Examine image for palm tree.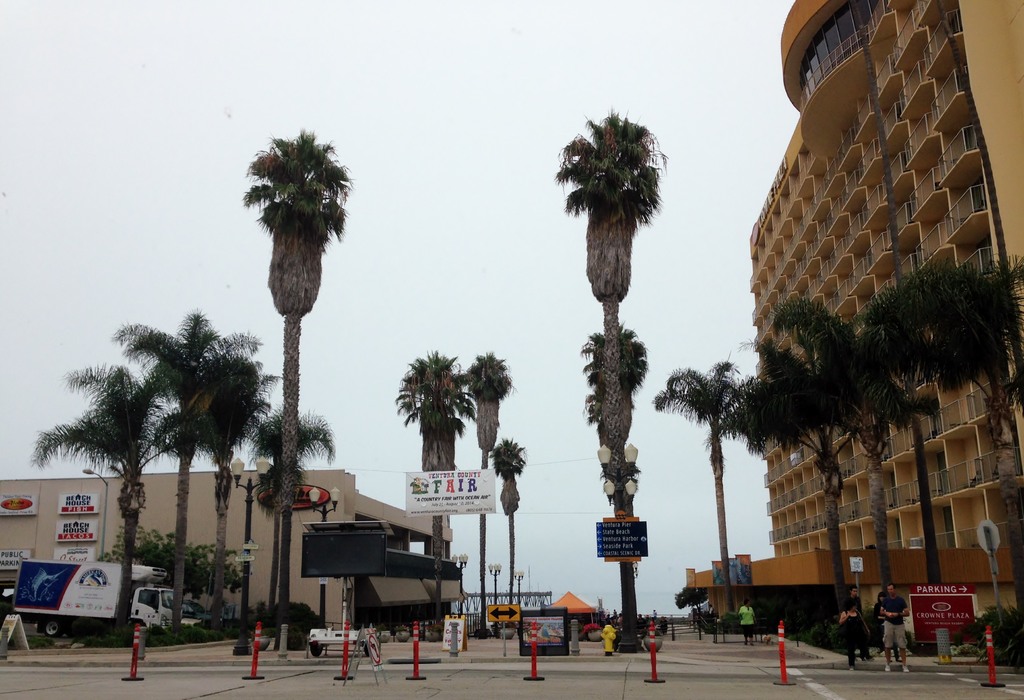
Examination result: x1=893 y1=266 x2=1016 y2=566.
